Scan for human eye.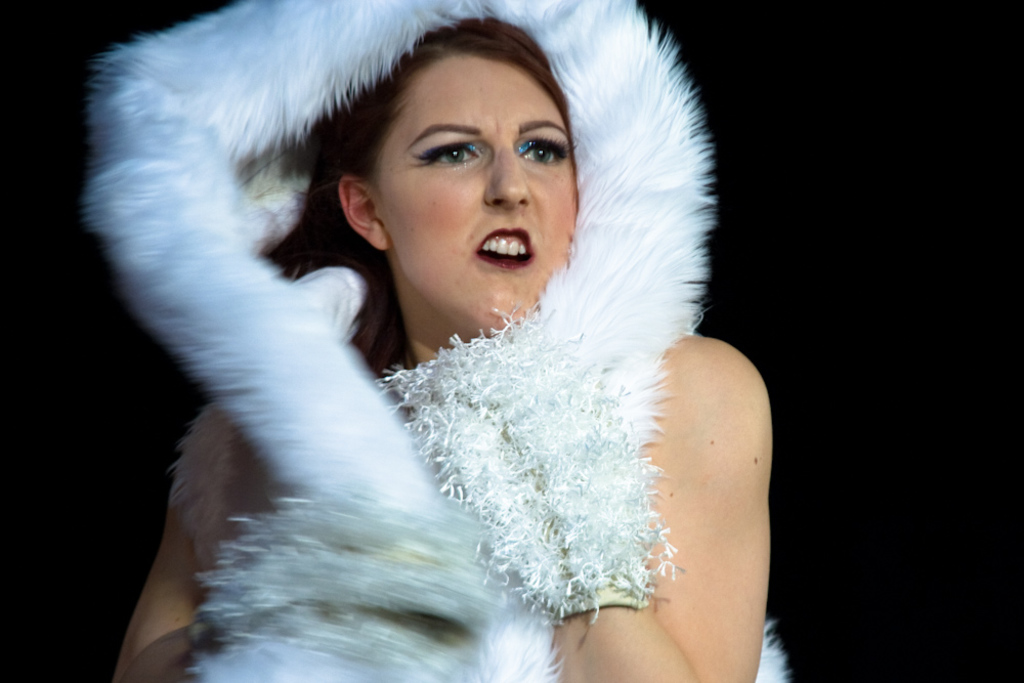
Scan result: bbox(519, 134, 578, 170).
